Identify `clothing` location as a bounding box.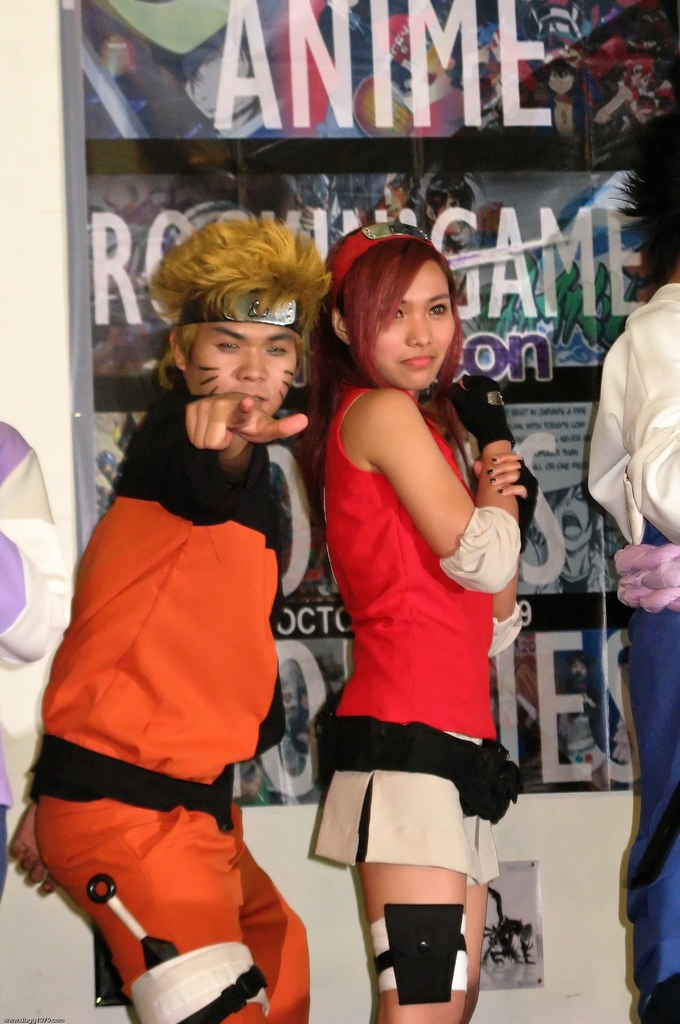
[left=317, top=390, right=495, bottom=881].
